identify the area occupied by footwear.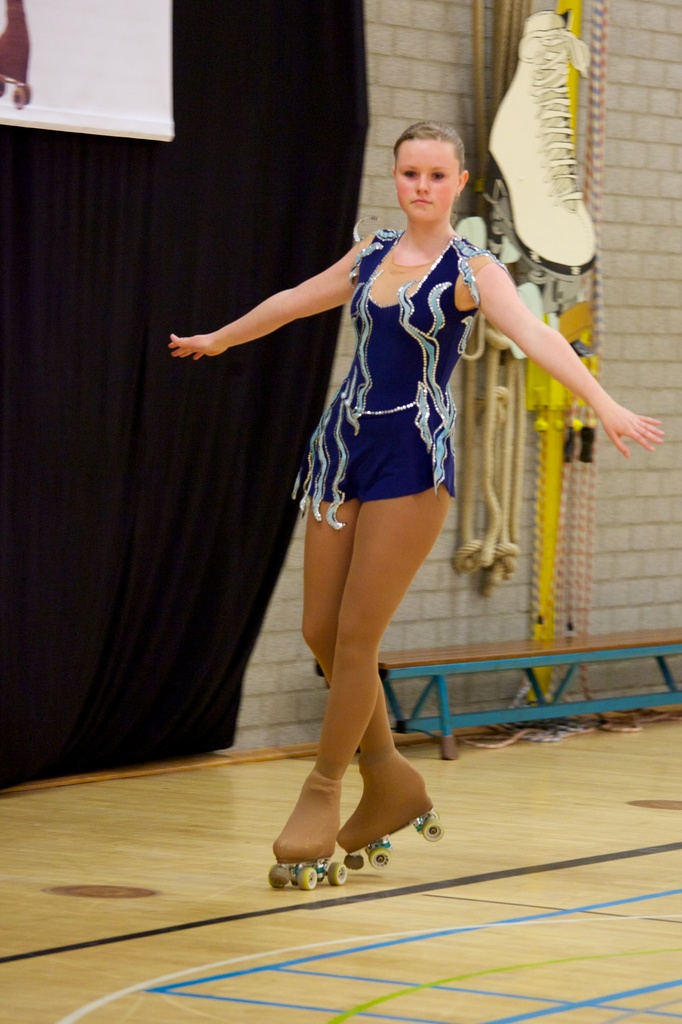
Area: region(336, 757, 429, 853).
